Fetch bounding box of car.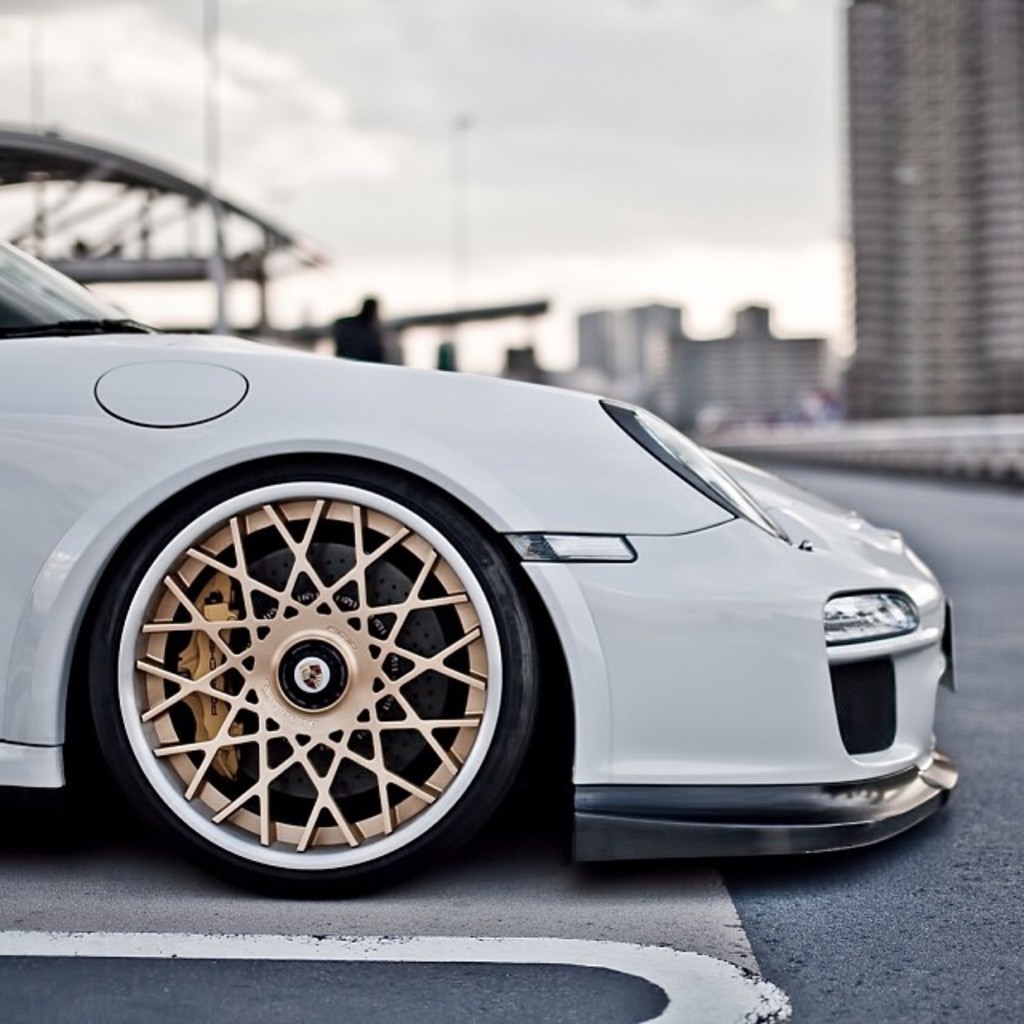
Bbox: region(0, 229, 970, 902).
